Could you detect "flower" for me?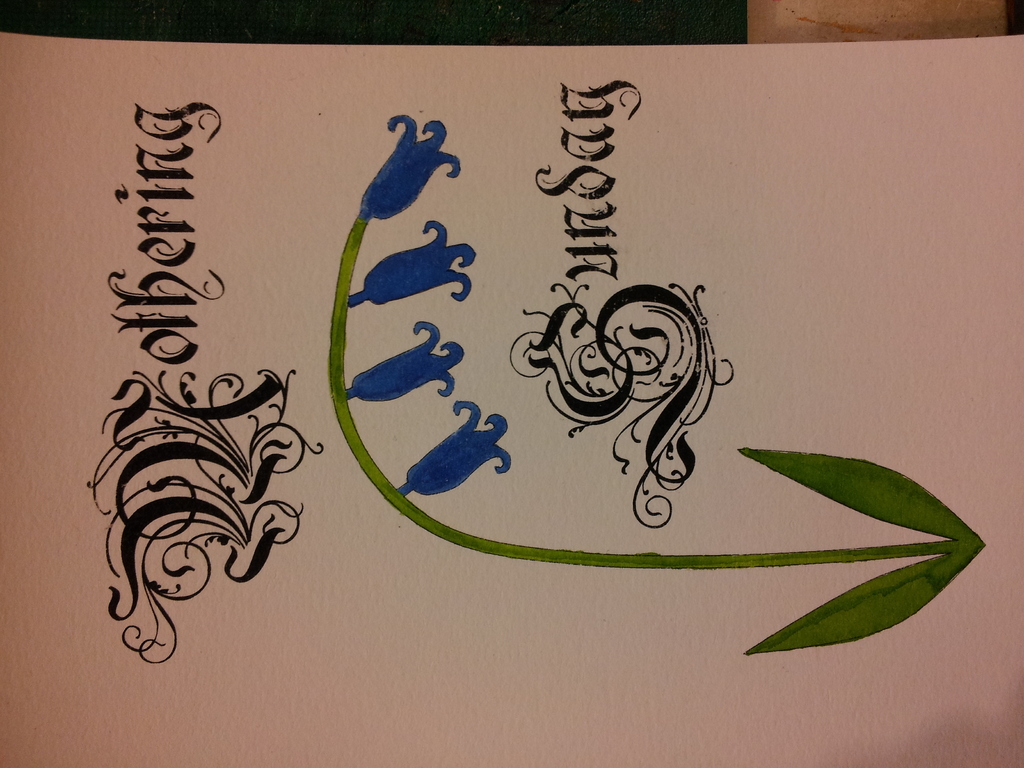
Detection result: (398,400,510,495).
